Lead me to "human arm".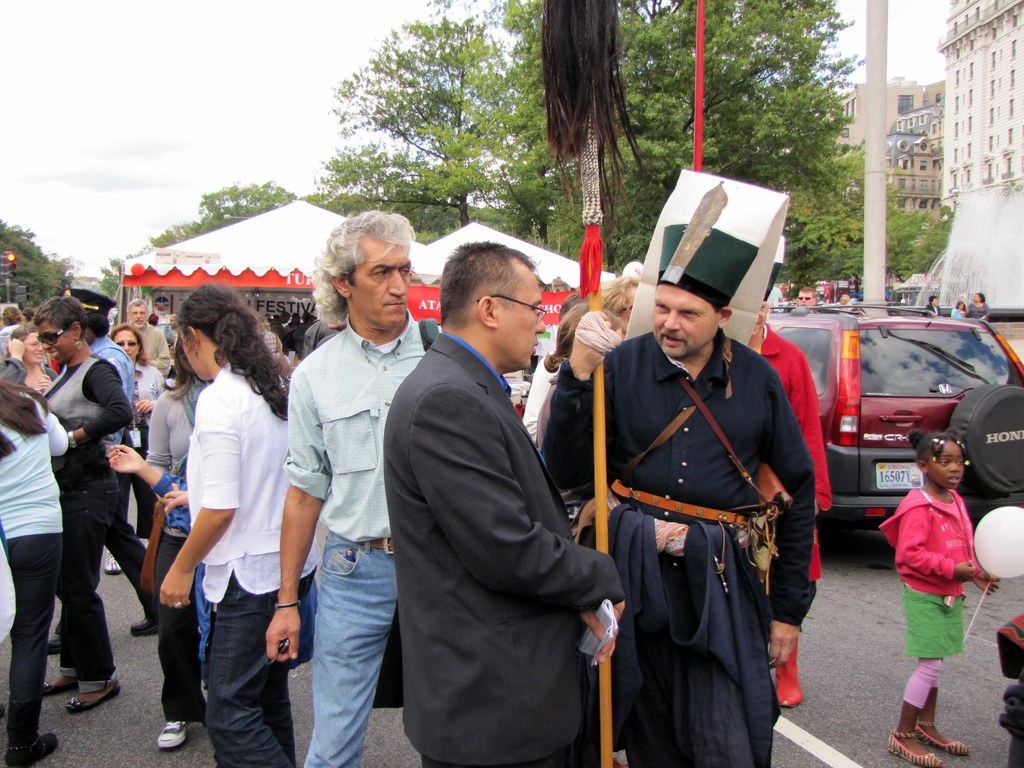
Lead to bbox=(62, 360, 135, 447).
